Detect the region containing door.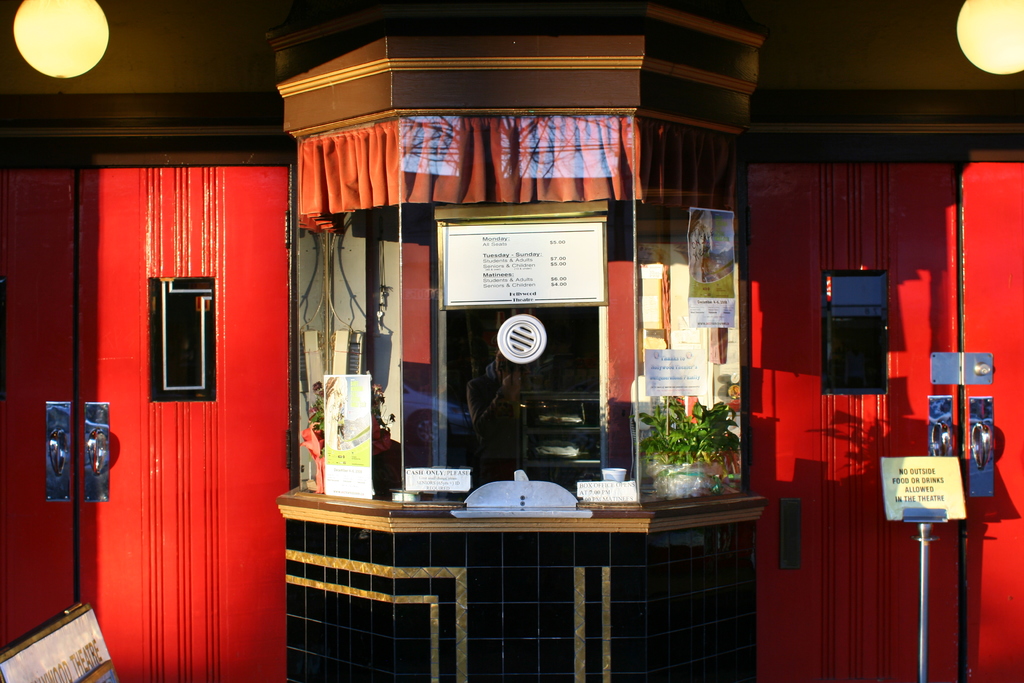
left=744, top=161, right=1023, bottom=682.
